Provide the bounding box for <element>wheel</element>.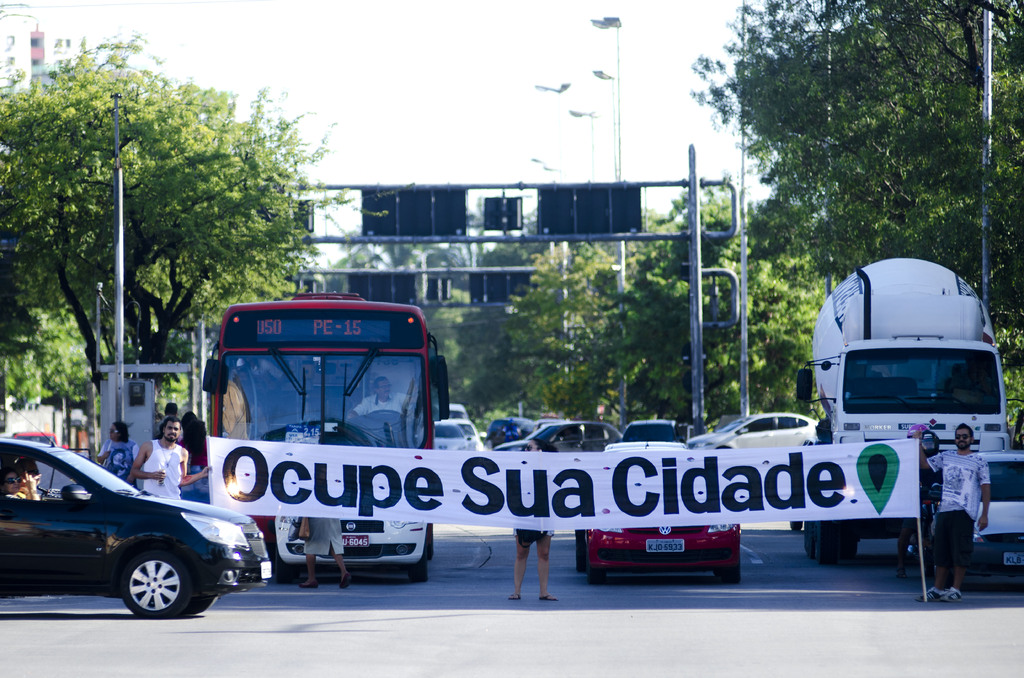
370/409/404/416.
